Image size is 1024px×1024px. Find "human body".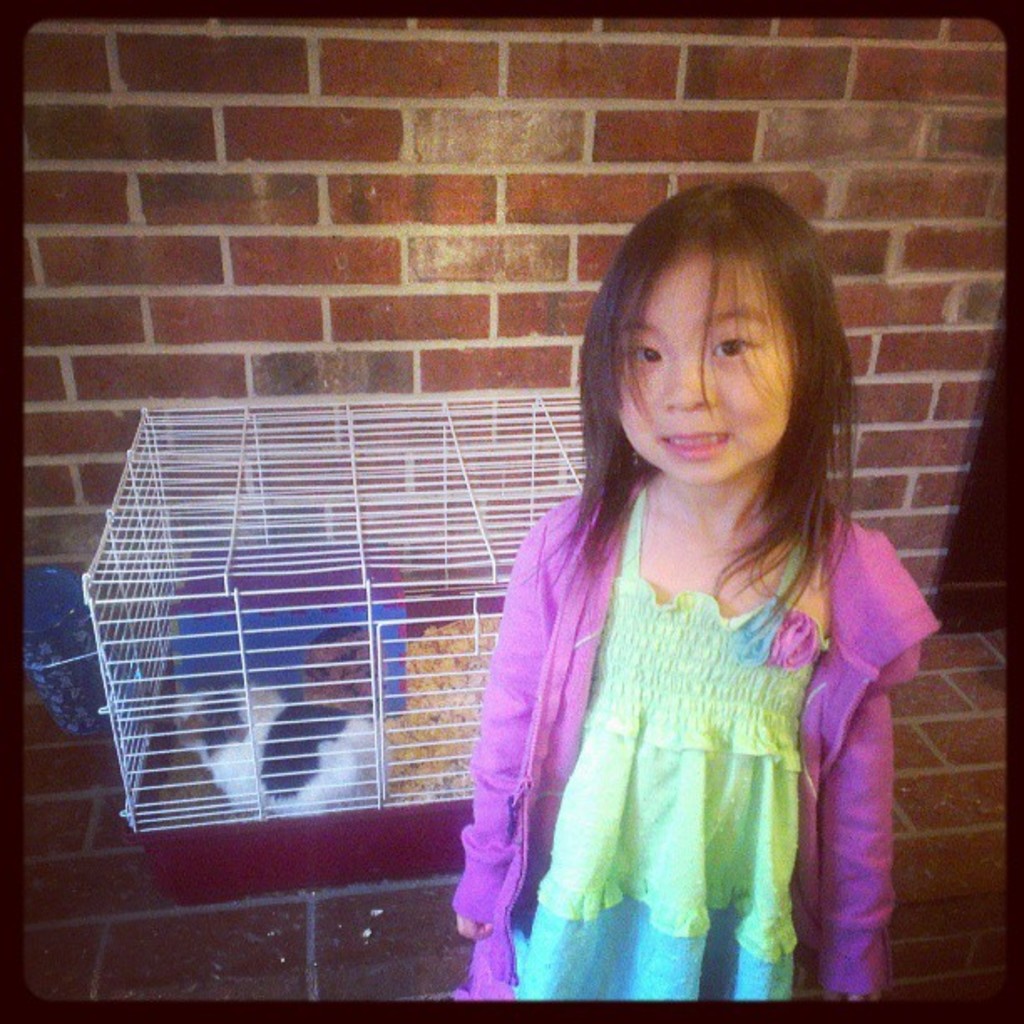
bbox=[393, 181, 902, 999].
